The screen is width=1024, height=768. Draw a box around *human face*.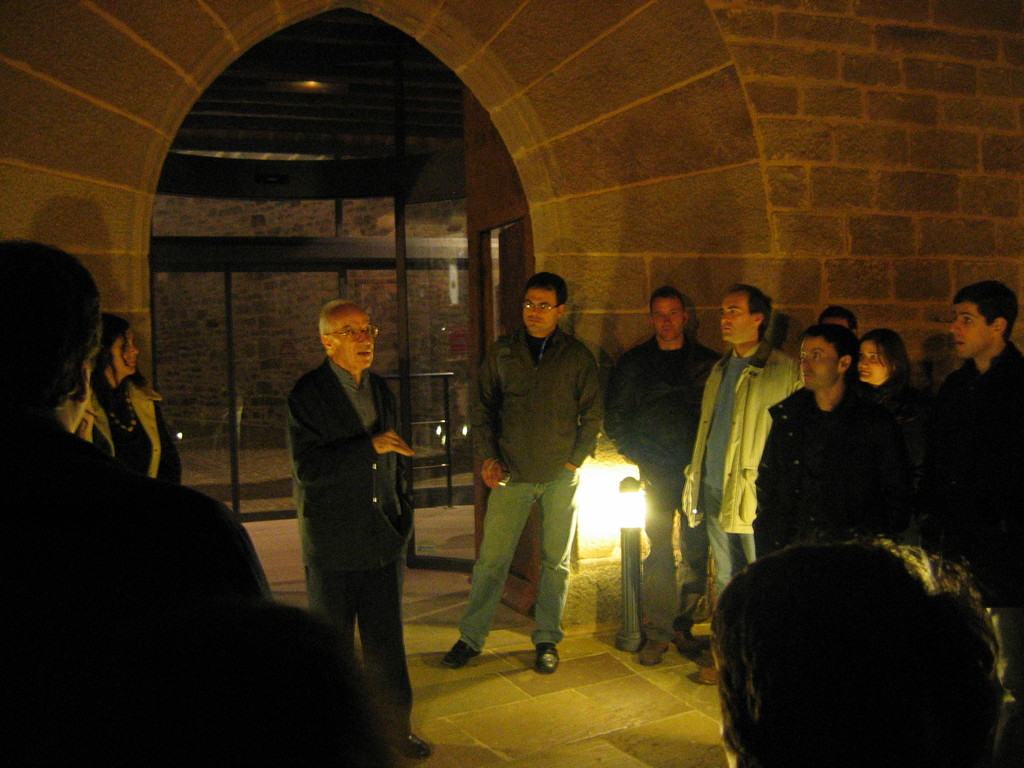
337/309/374/371.
